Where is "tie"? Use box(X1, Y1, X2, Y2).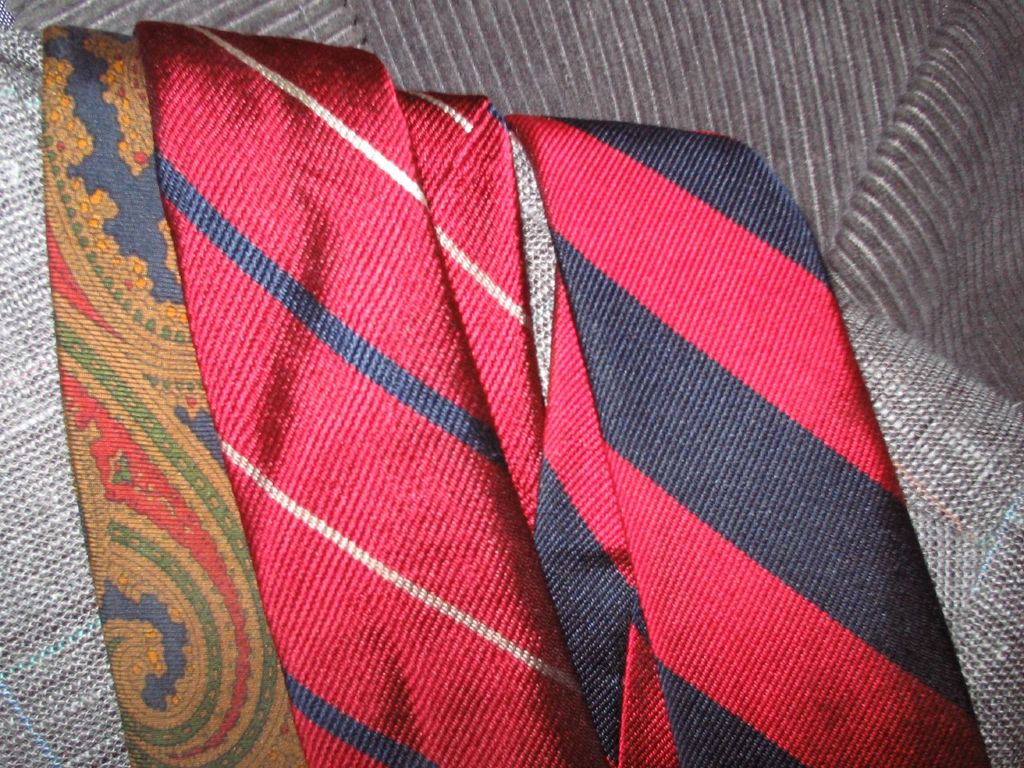
box(38, 26, 306, 767).
